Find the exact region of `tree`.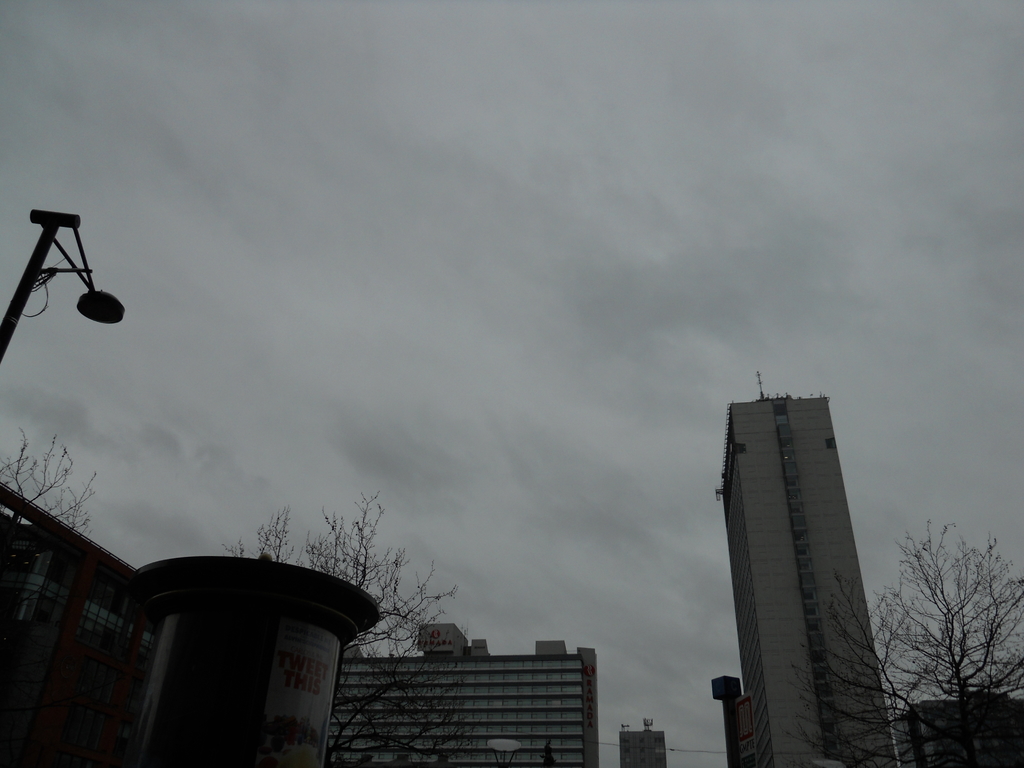
Exact region: <region>881, 508, 1007, 735</region>.
